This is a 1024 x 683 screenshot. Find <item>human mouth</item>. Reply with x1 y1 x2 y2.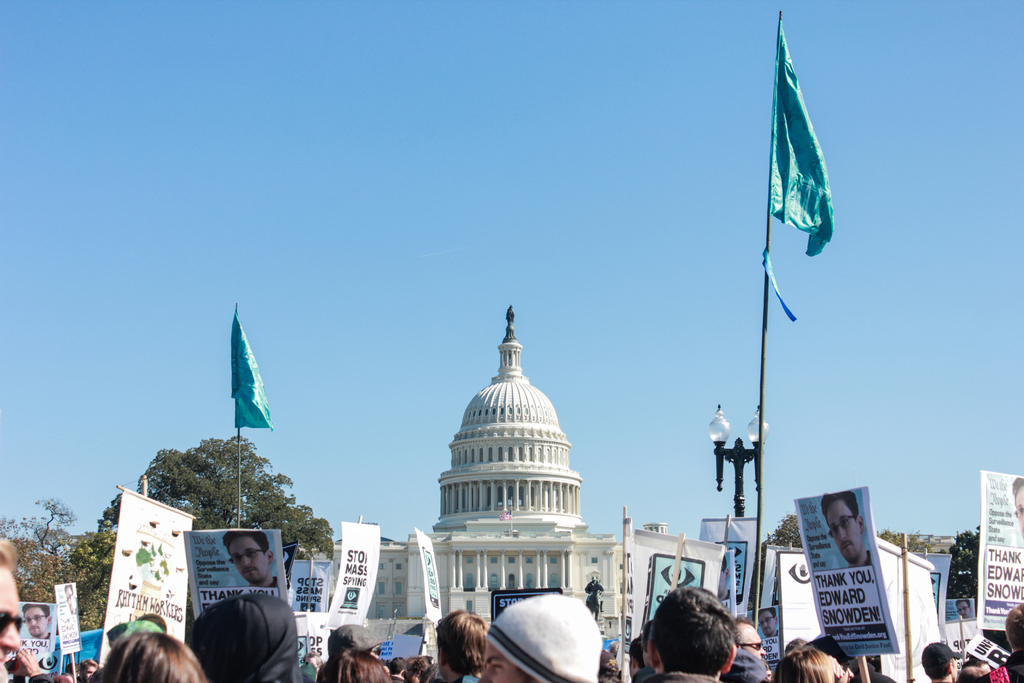
842 543 851 550.
